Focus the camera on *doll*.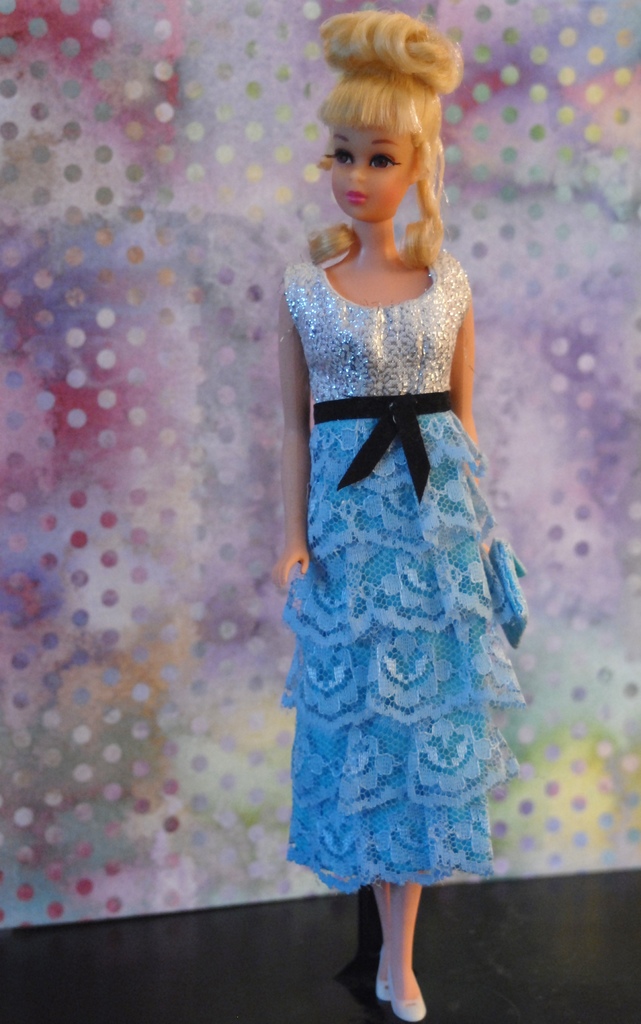
Focus region: x1=252 y1=0 x2=539 y2=996.
